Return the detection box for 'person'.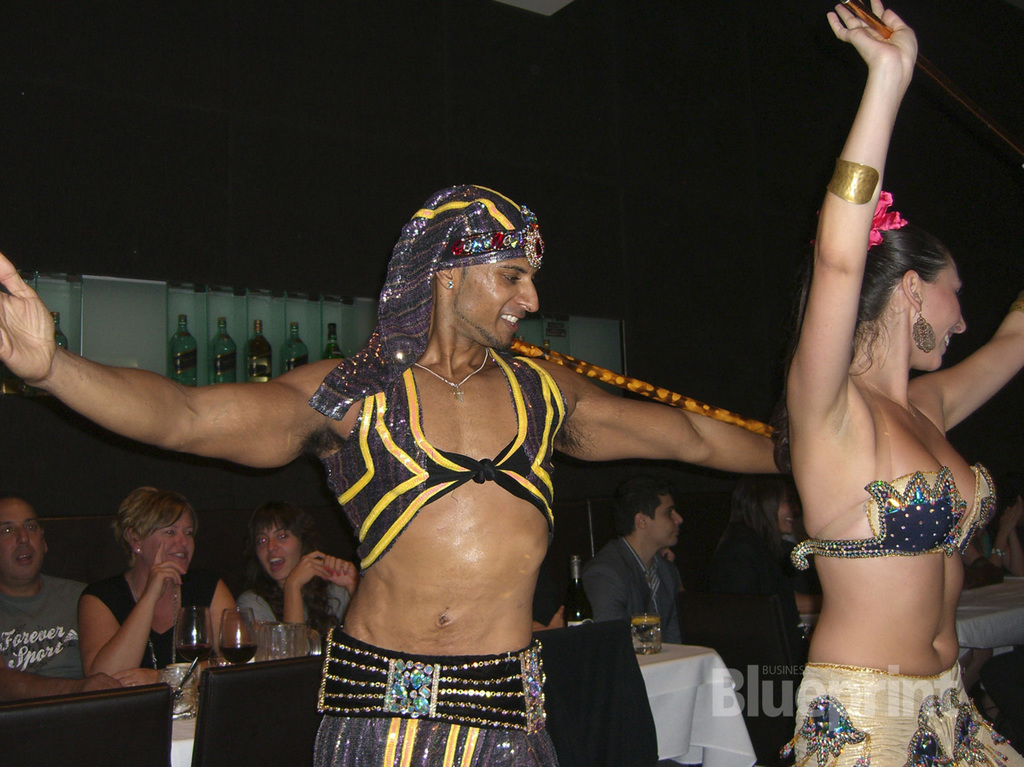
685:469:811:766.
